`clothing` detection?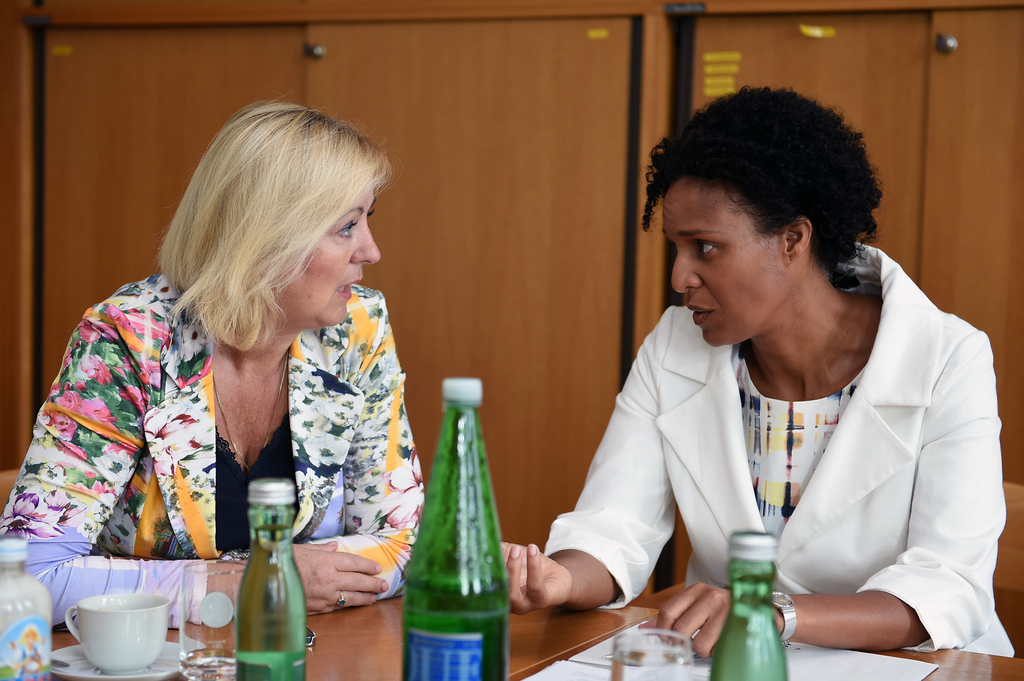
select_region(0, 272, 425, 617)
